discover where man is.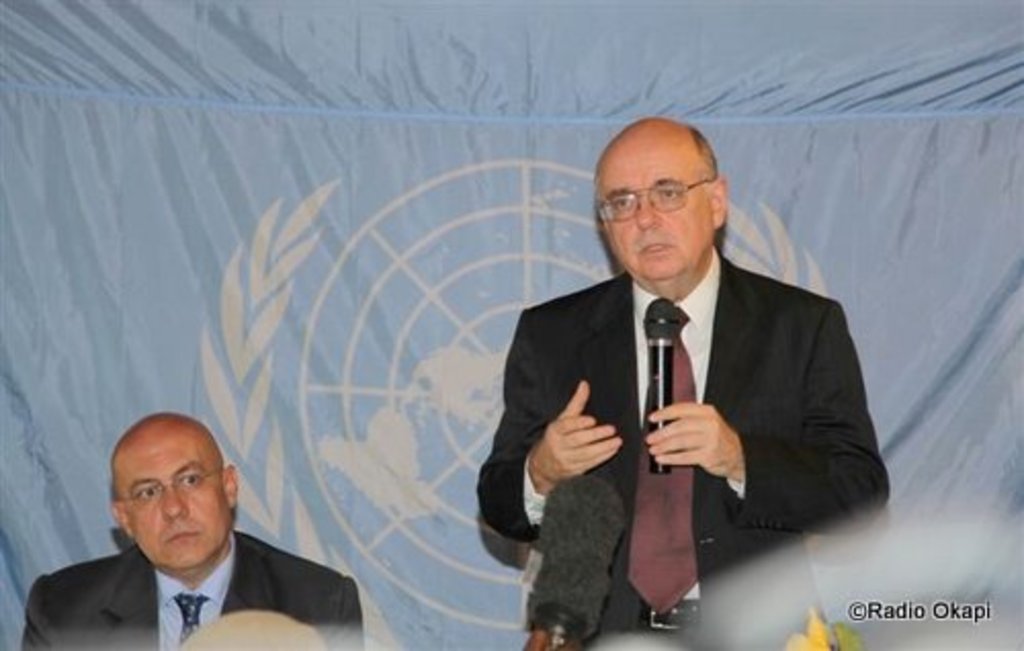
Discovered at detection(500, 123, 879, 635).
